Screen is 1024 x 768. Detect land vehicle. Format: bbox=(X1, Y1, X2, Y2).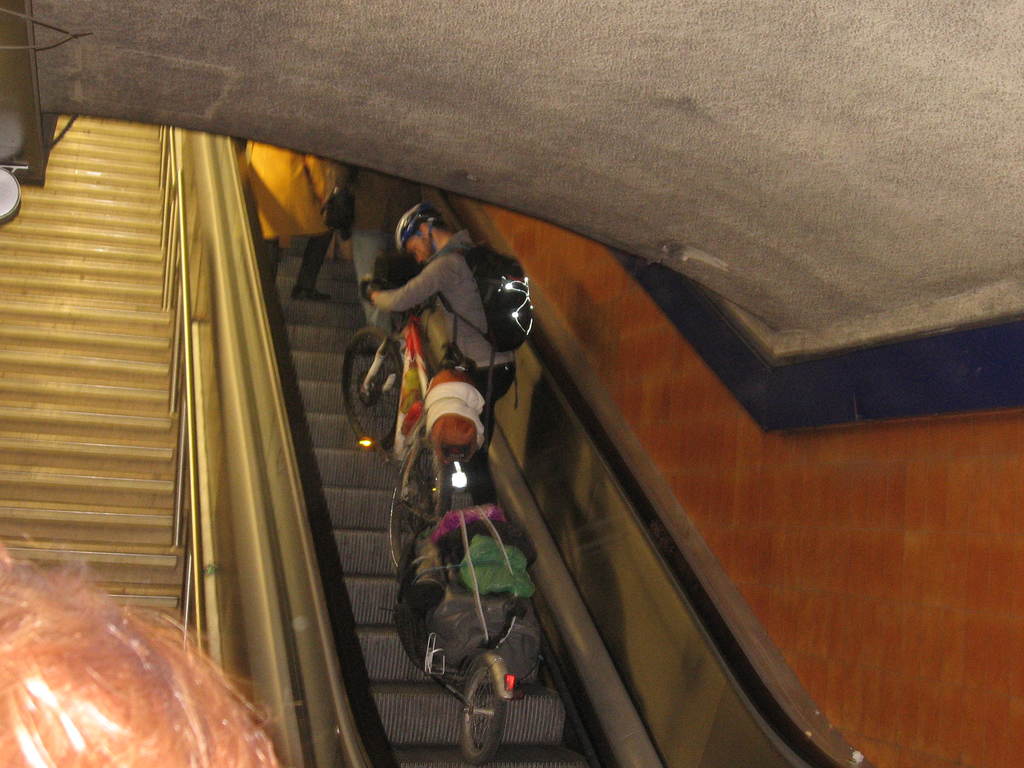
bbox=(335, 267, 477, 584).
